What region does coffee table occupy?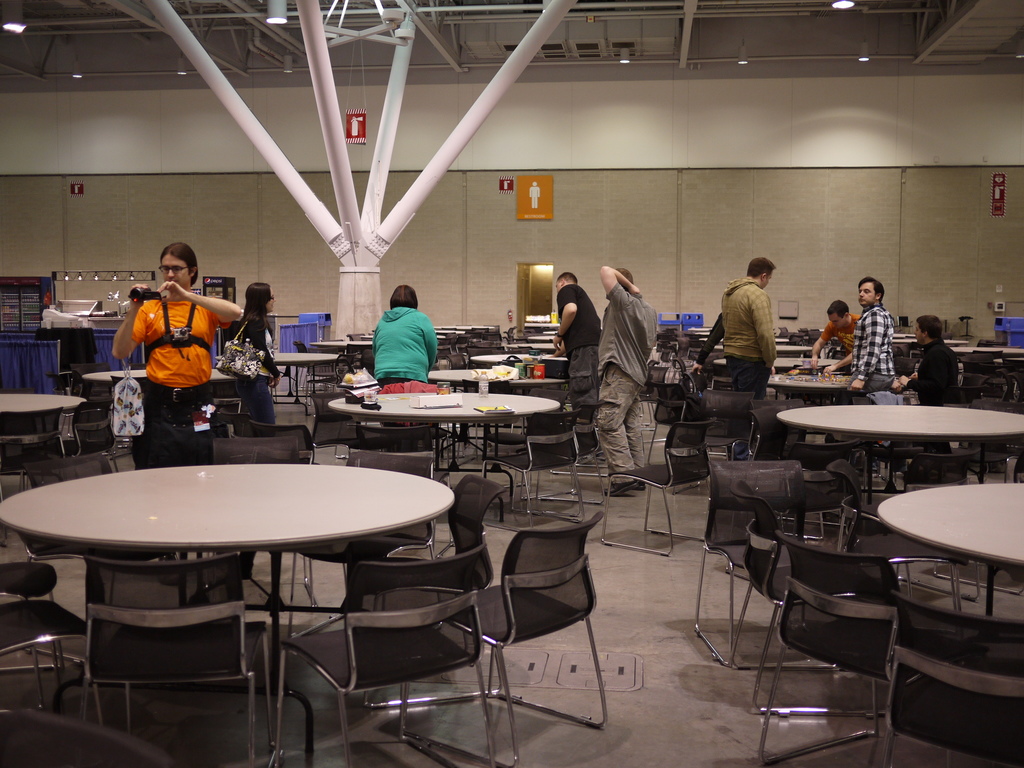
[left=768, top=399, right=1023, bottom=477].
